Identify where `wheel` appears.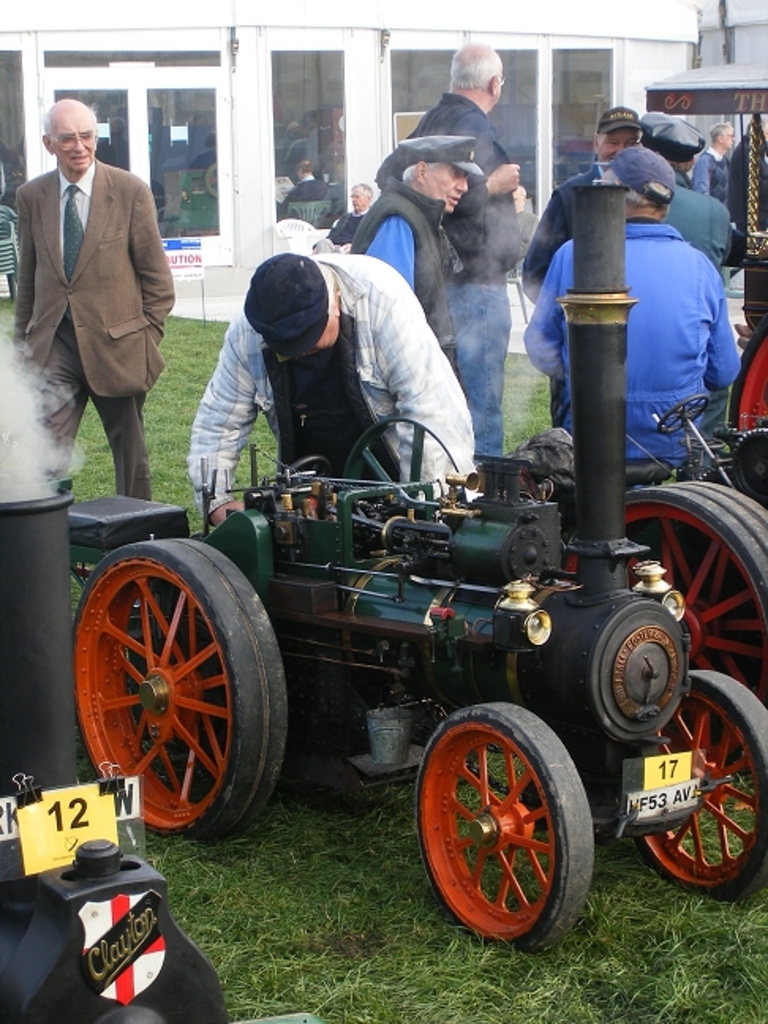
Appears at bbox(563, 482, 766, 706).
